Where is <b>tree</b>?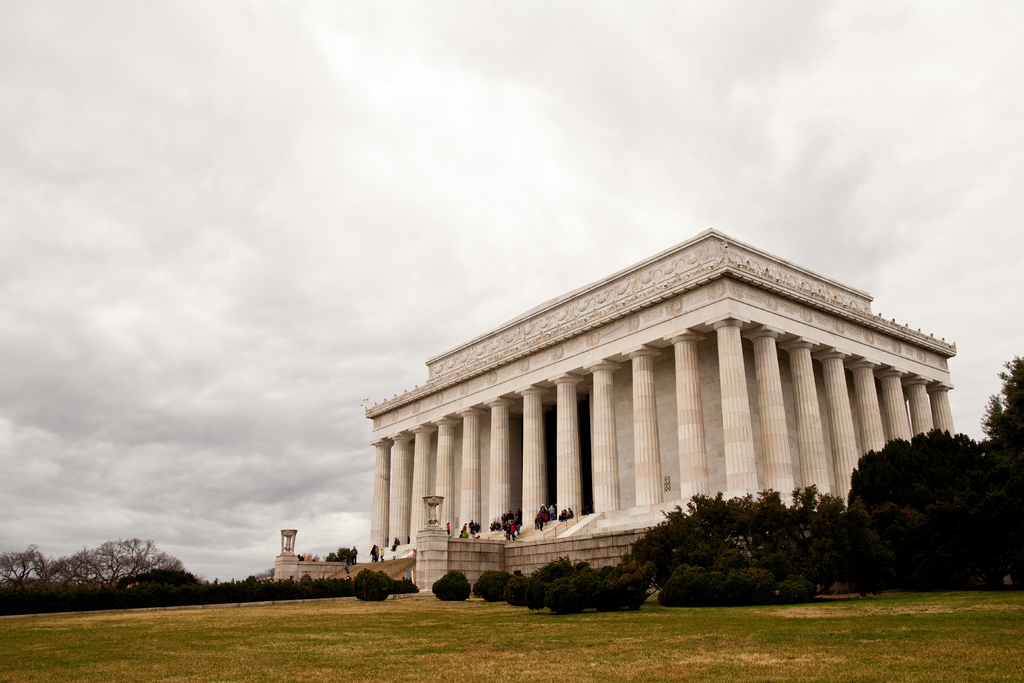
region(428, 573, 470, 603).
